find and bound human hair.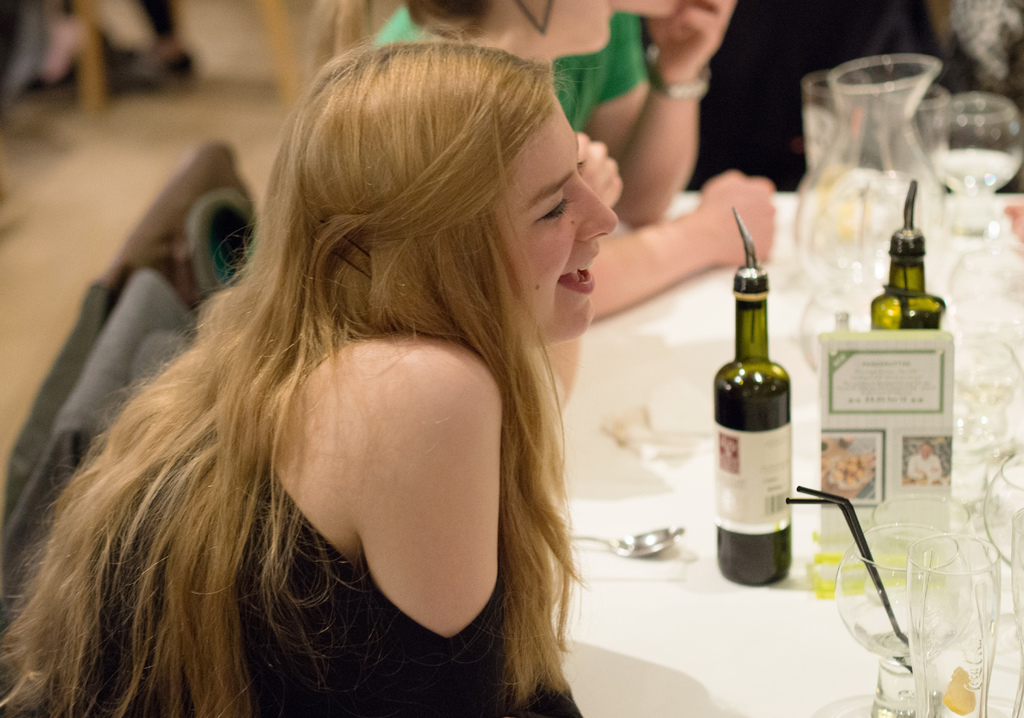
Bound: <region>397, 0, 497, 44</region>.
